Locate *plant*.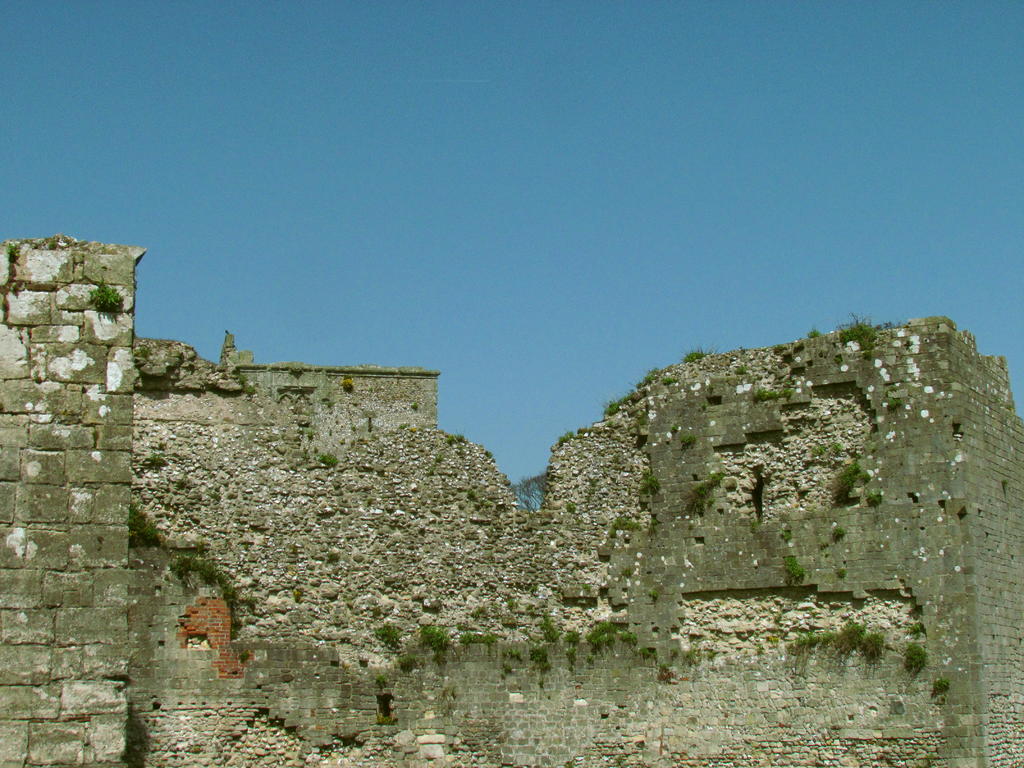
Bounding box: bbox=(420, 622, 451, 657).
